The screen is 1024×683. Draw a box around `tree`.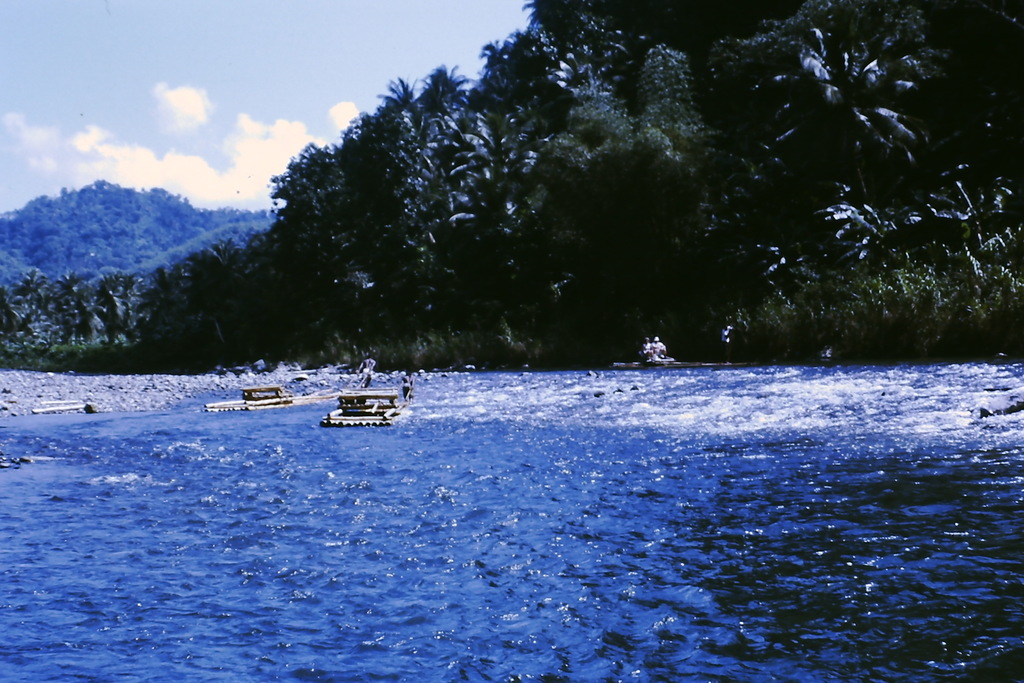
bbox=(0, 284, 24, 336).
